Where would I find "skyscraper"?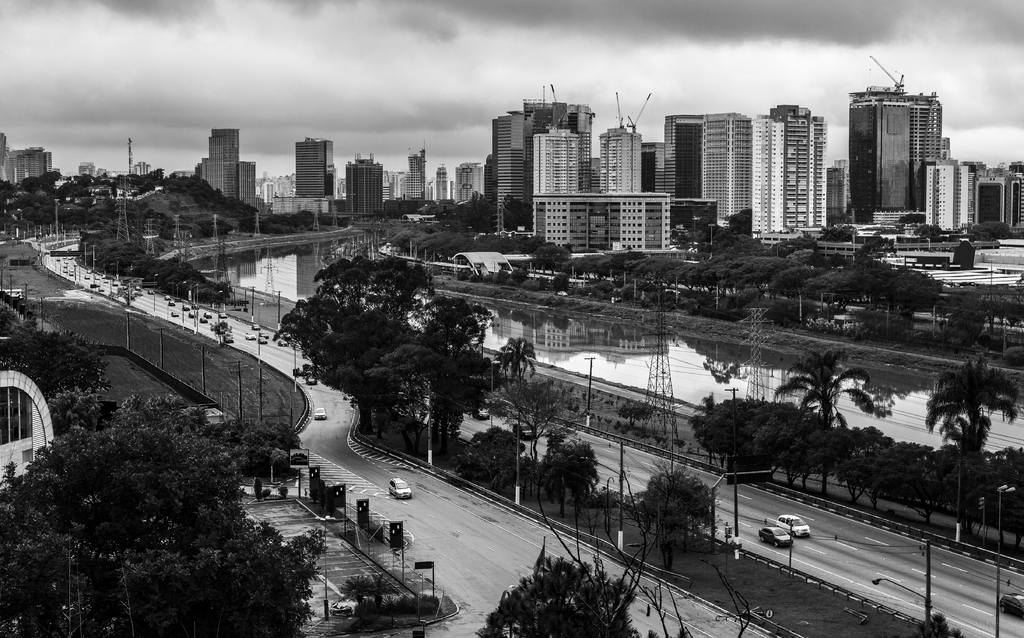
At (left=850, top=56, right=947, bottom=225).
